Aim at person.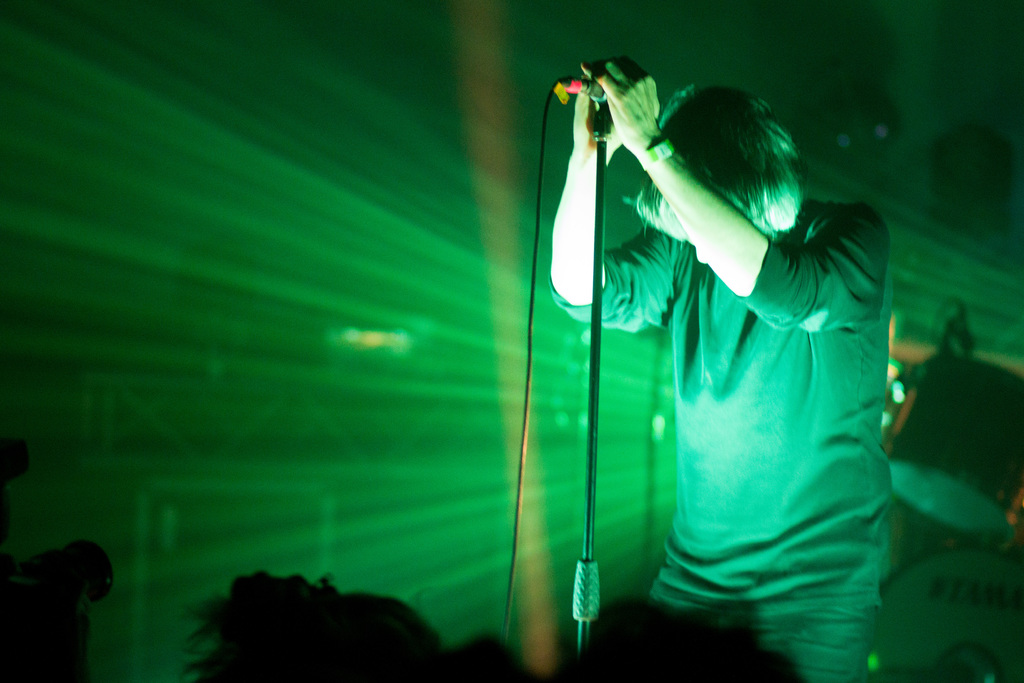
Aimed at box=[549, 54, 895, 682].
